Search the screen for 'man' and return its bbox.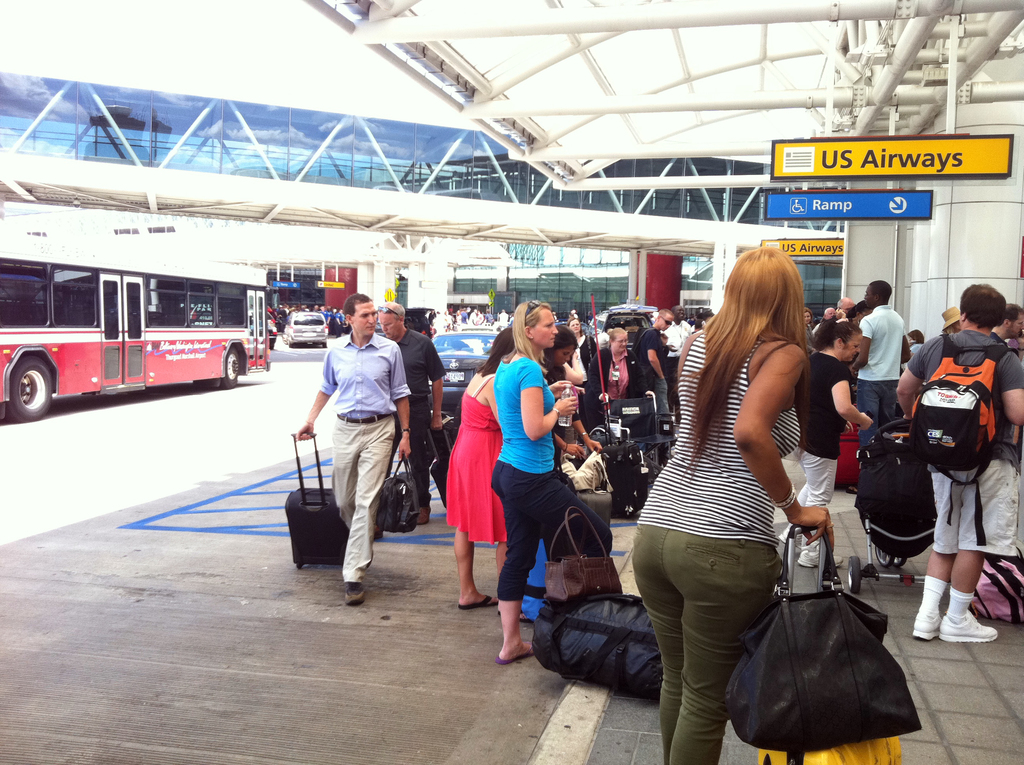
Found: (x1=993, y1=300, x2=1019, y2=340).
